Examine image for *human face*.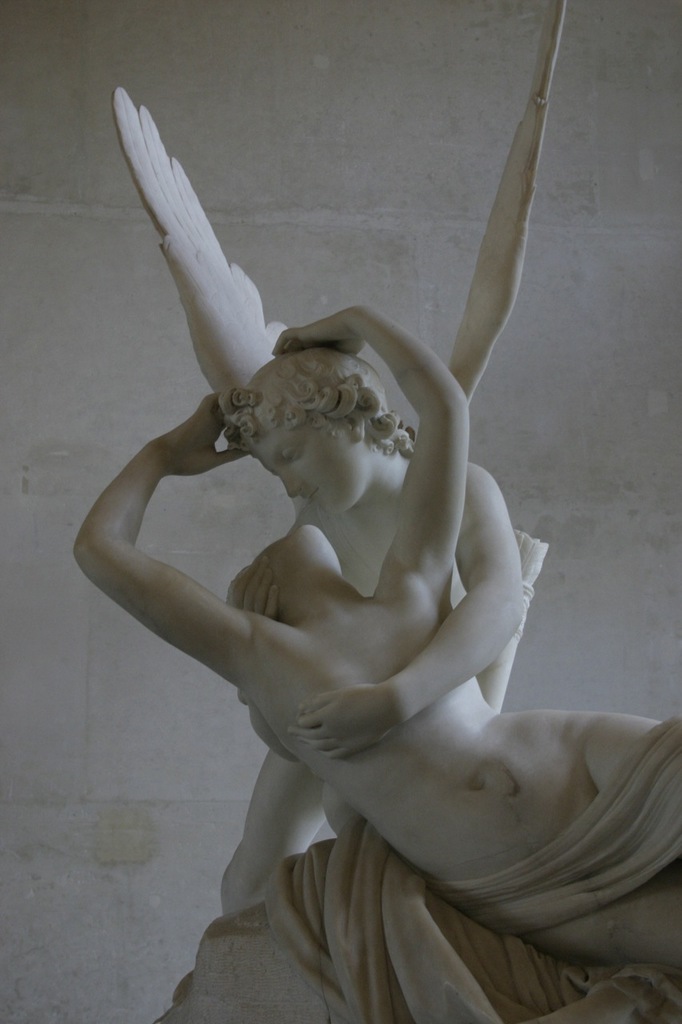
Examination result: [x1=262, y1=526, x2=343, y2=596].
